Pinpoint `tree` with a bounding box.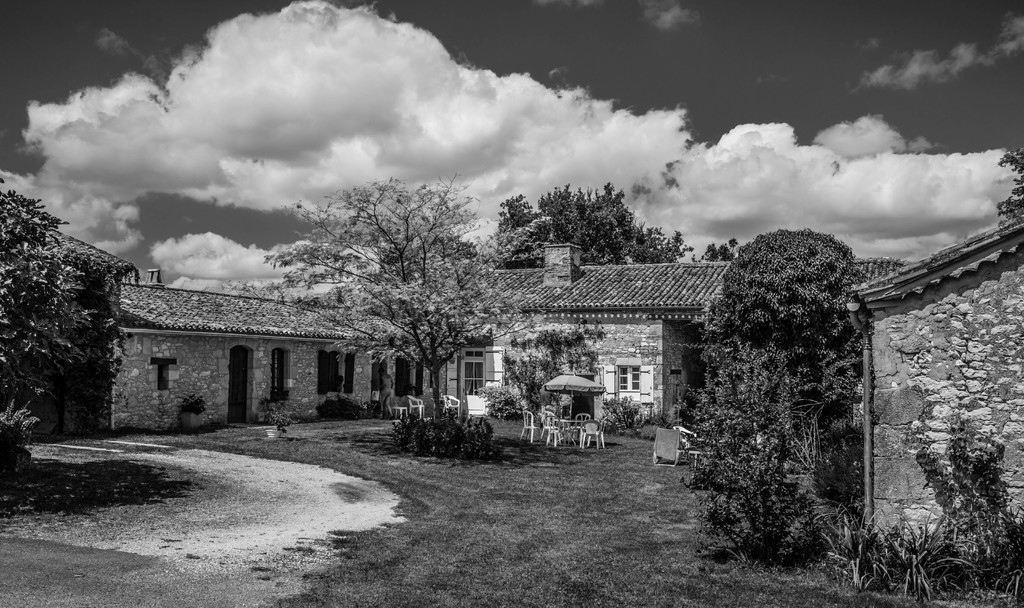
select_region(0, 177, 100, 476).
